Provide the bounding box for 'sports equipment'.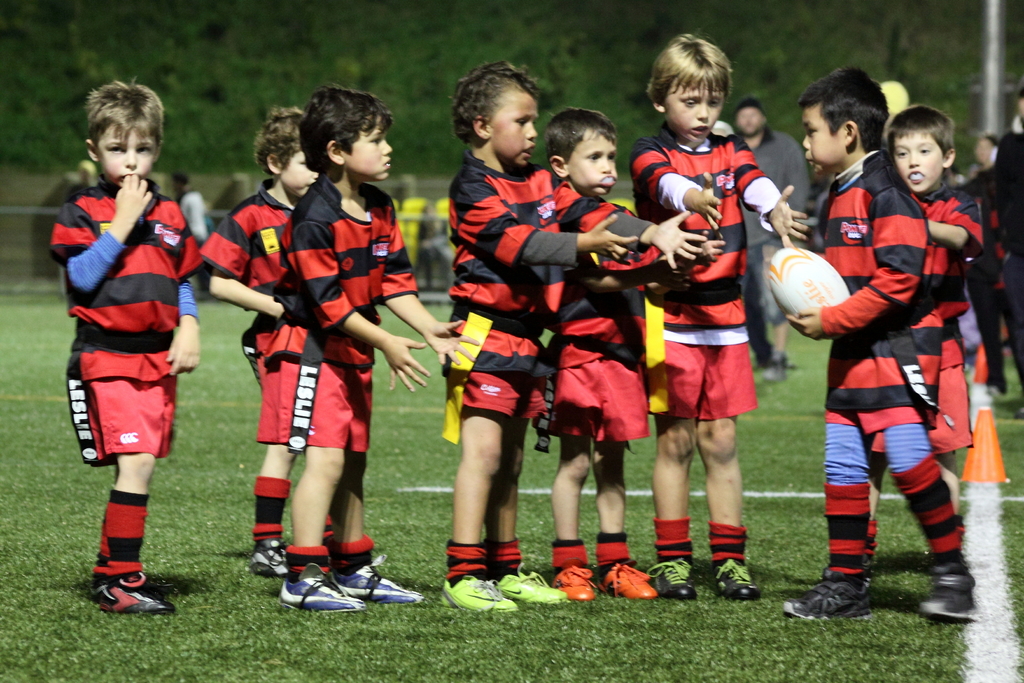
bbox=[765, 243, 851, 321].
